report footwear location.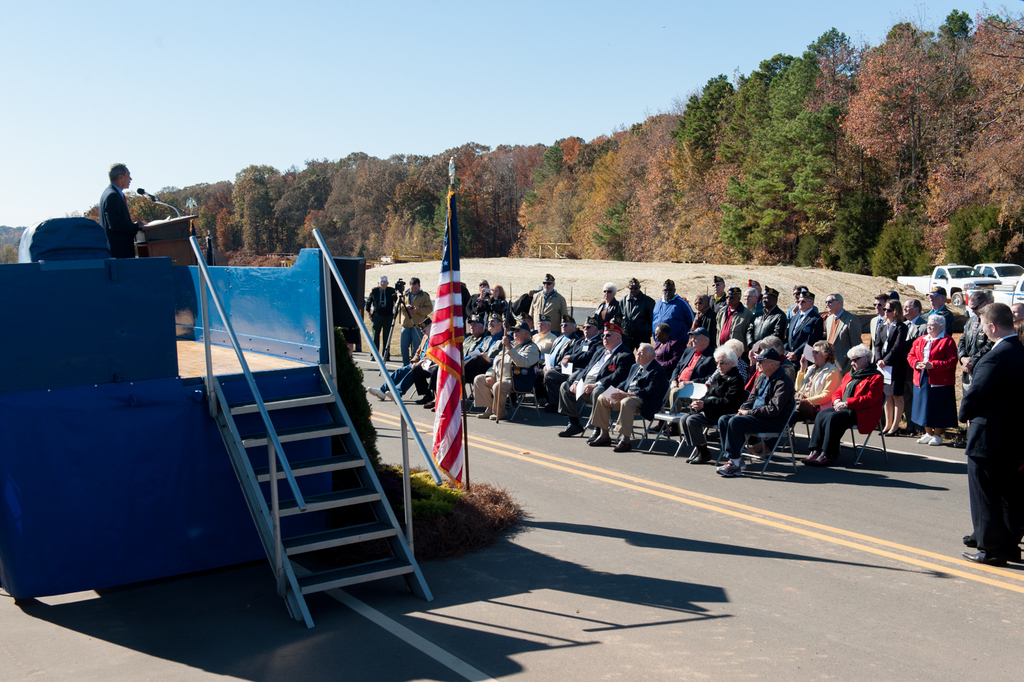
Report: [x1=481, y1=409, x2=491, y2=419].
